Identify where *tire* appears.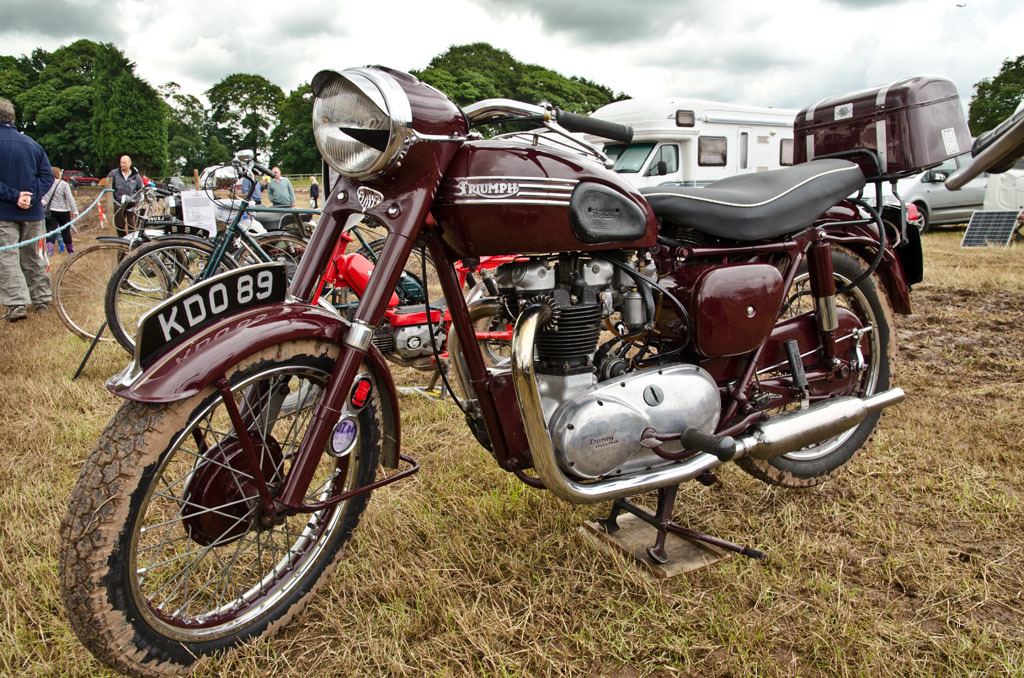
Appears at x1=335, y1=237, x2=461, y2=338.
